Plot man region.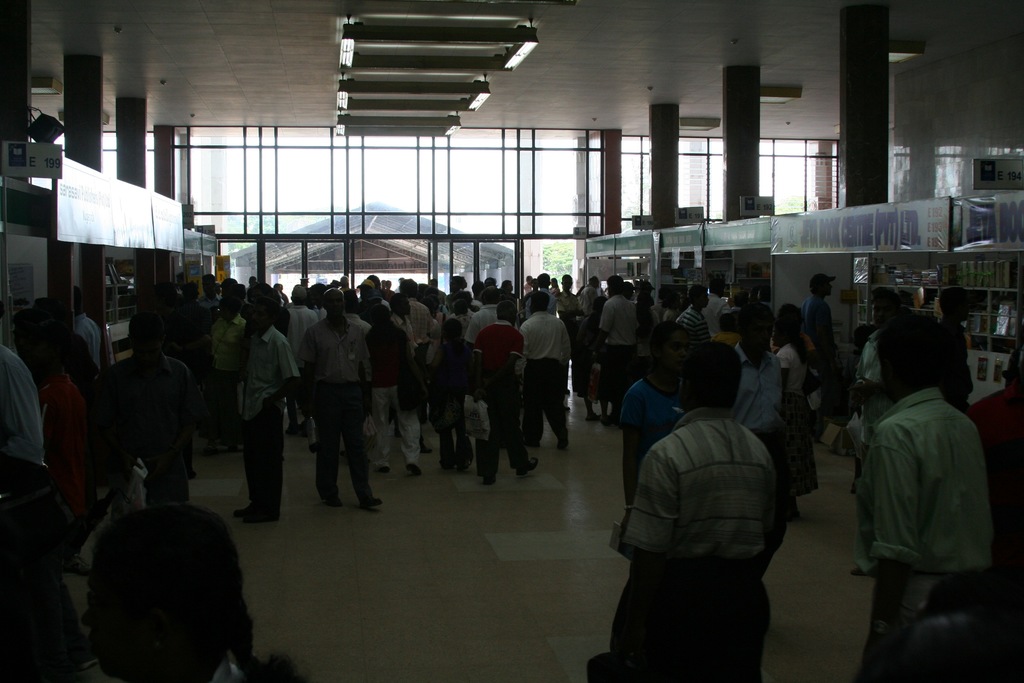
Plotted at <bbox>0, 342, 44, 578</bbox>.
